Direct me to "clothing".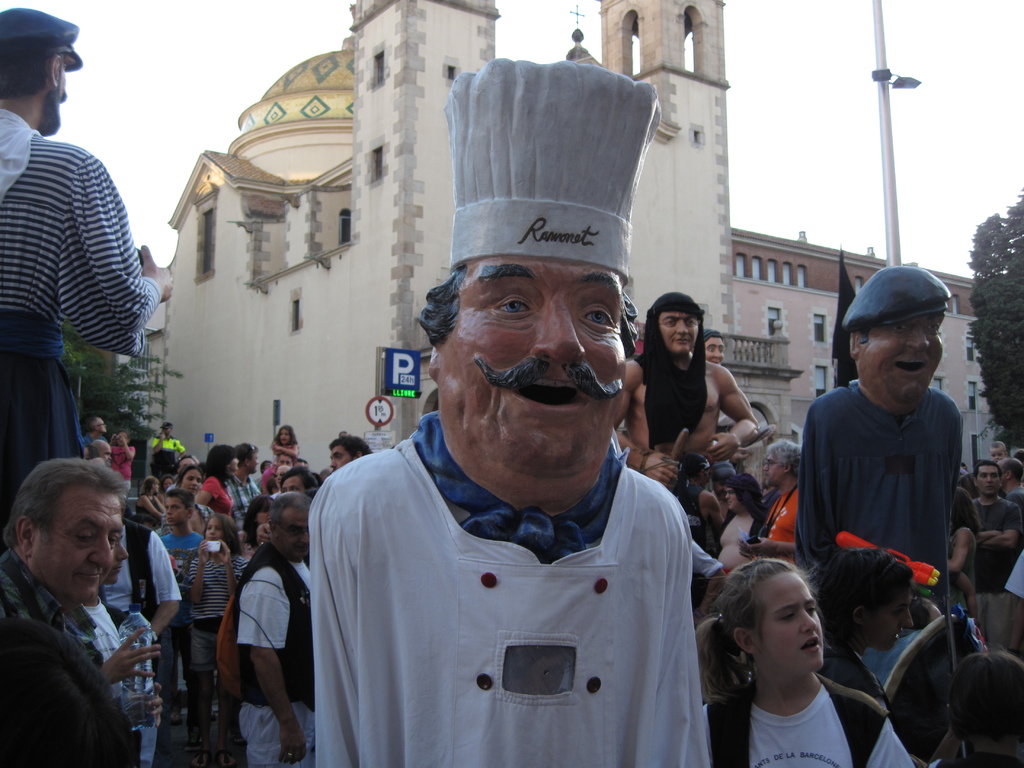
Direction: left=228, top=477, right=266, bottom=521.
